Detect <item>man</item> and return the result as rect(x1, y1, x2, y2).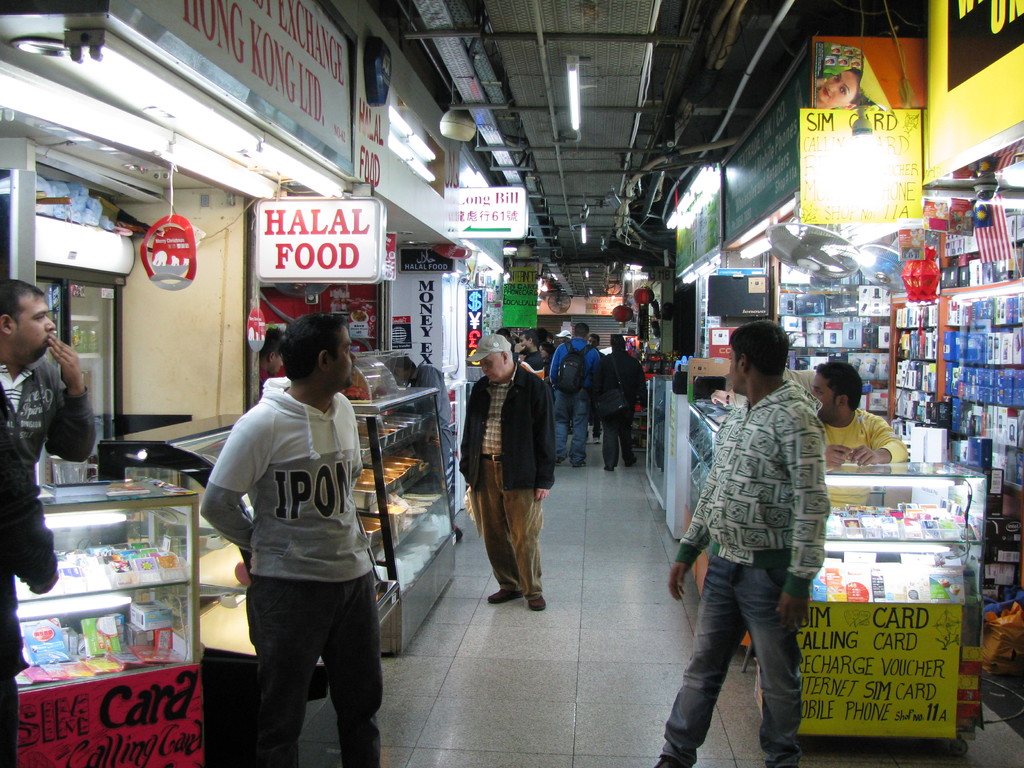
rect(588, 339, 657, 472).
